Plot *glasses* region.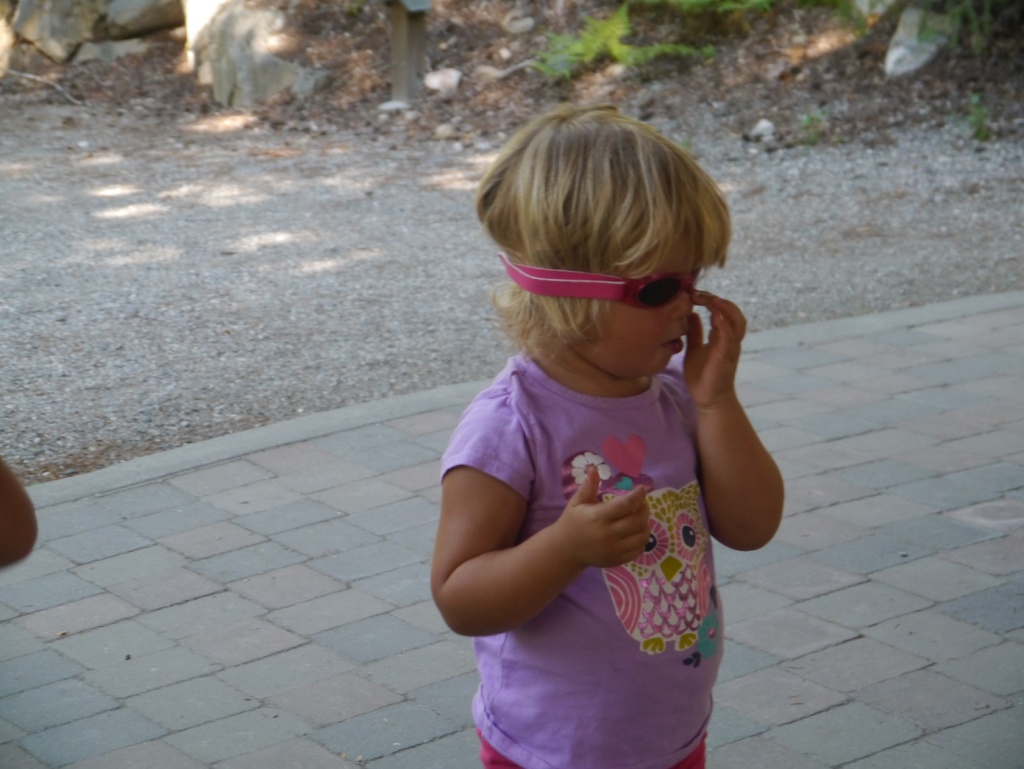
Plotted at {"x1": 495, "y1": 250, "x2": 713, "y2": 320}.
